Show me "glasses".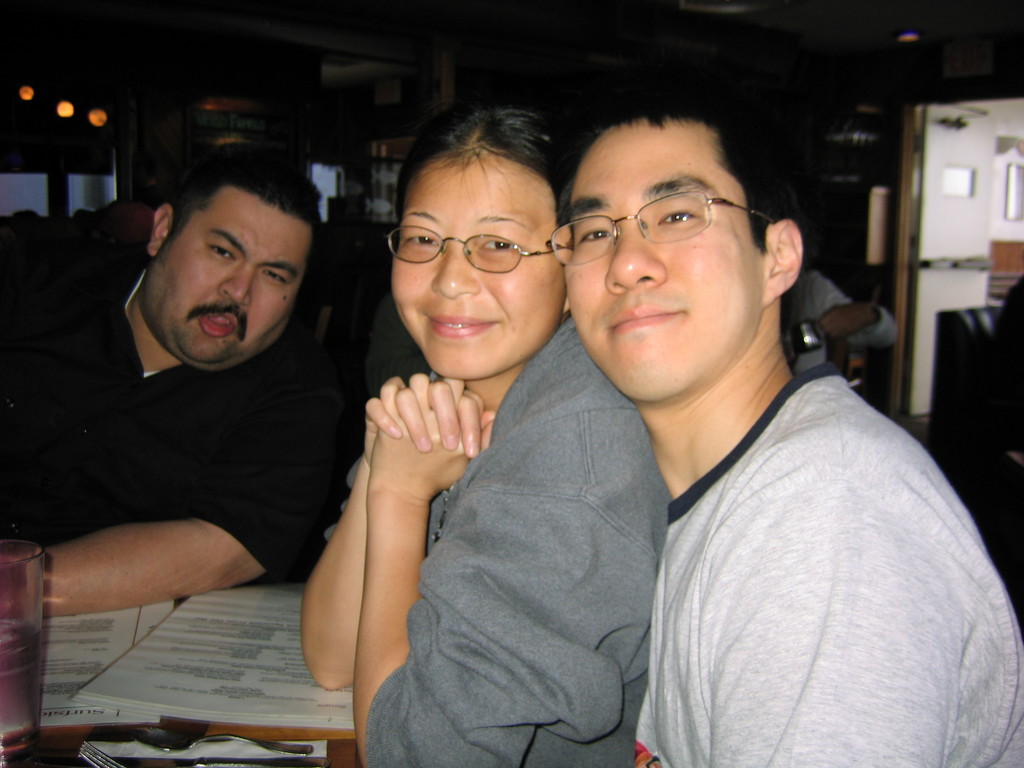
"glasses" is here: [x1=382, y1=228, x2=571, y2=273].
